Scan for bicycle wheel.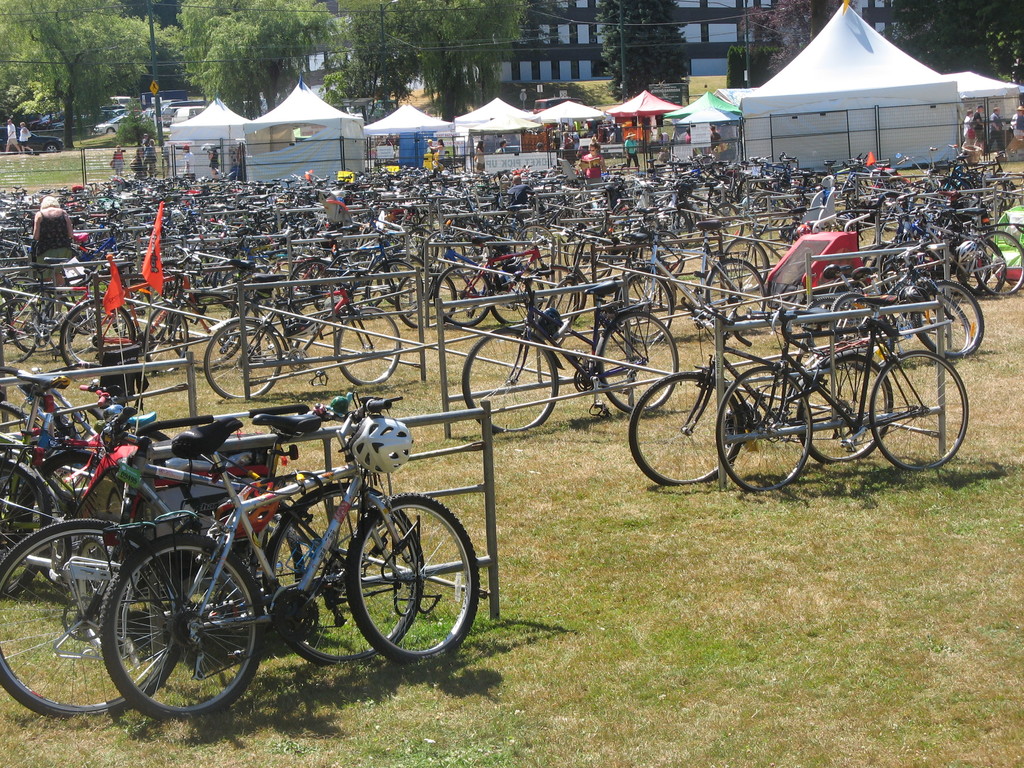
Scan result: box=[883, 240, 932, 300].
